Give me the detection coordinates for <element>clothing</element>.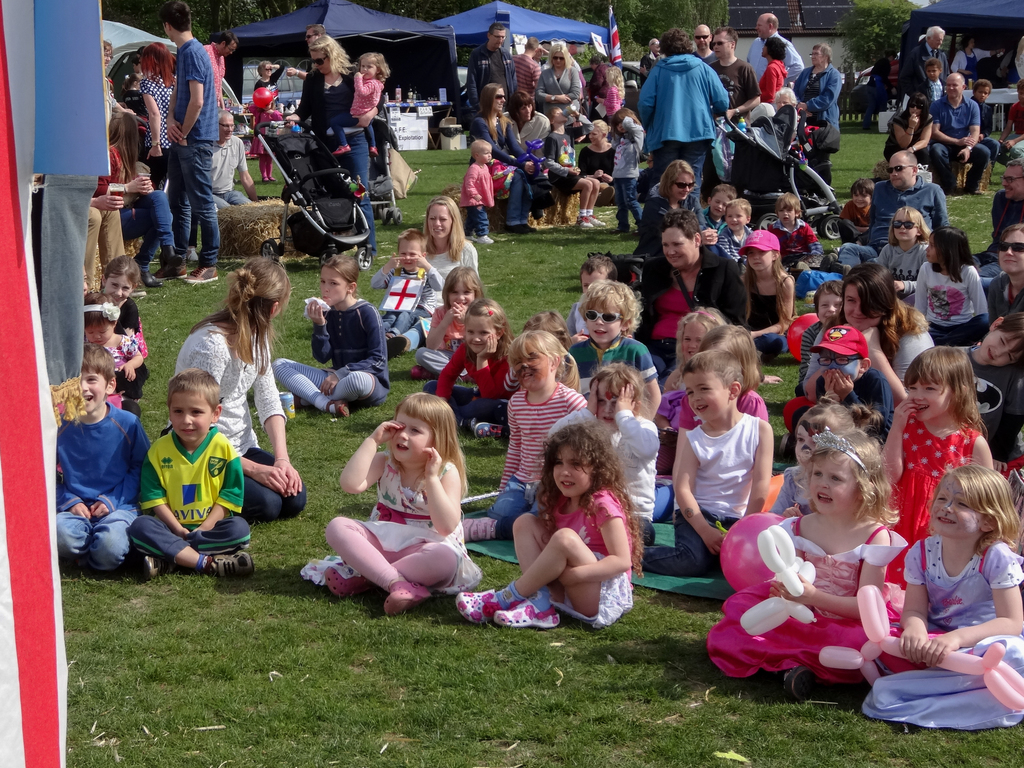
210,126,251,214.
